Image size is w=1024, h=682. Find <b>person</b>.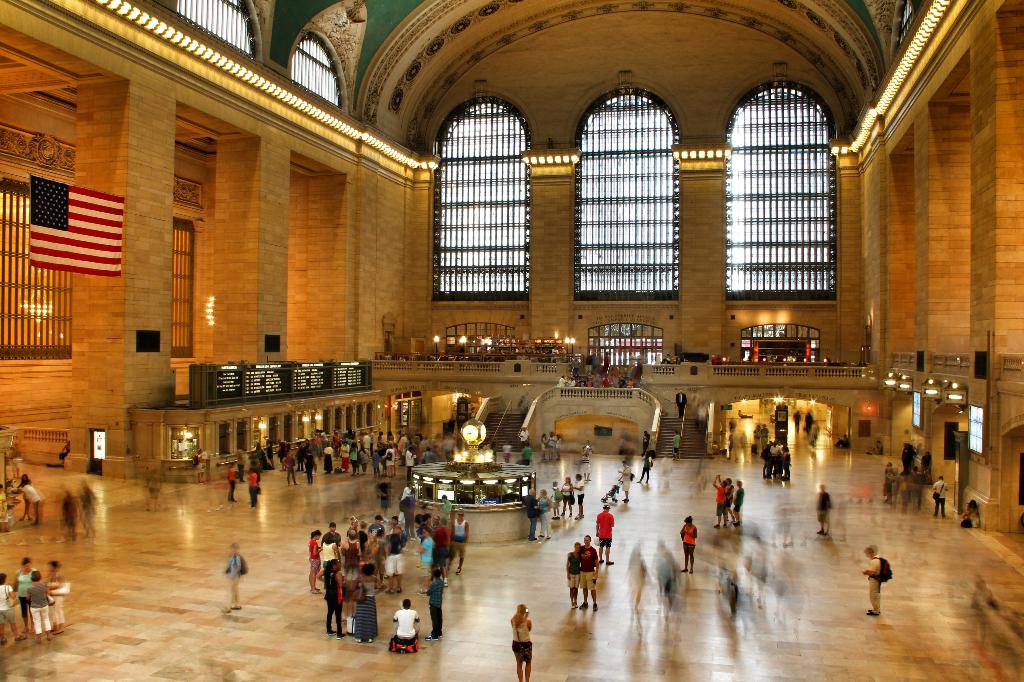
<bbox>548, 480, 562, 519</bbox>.
